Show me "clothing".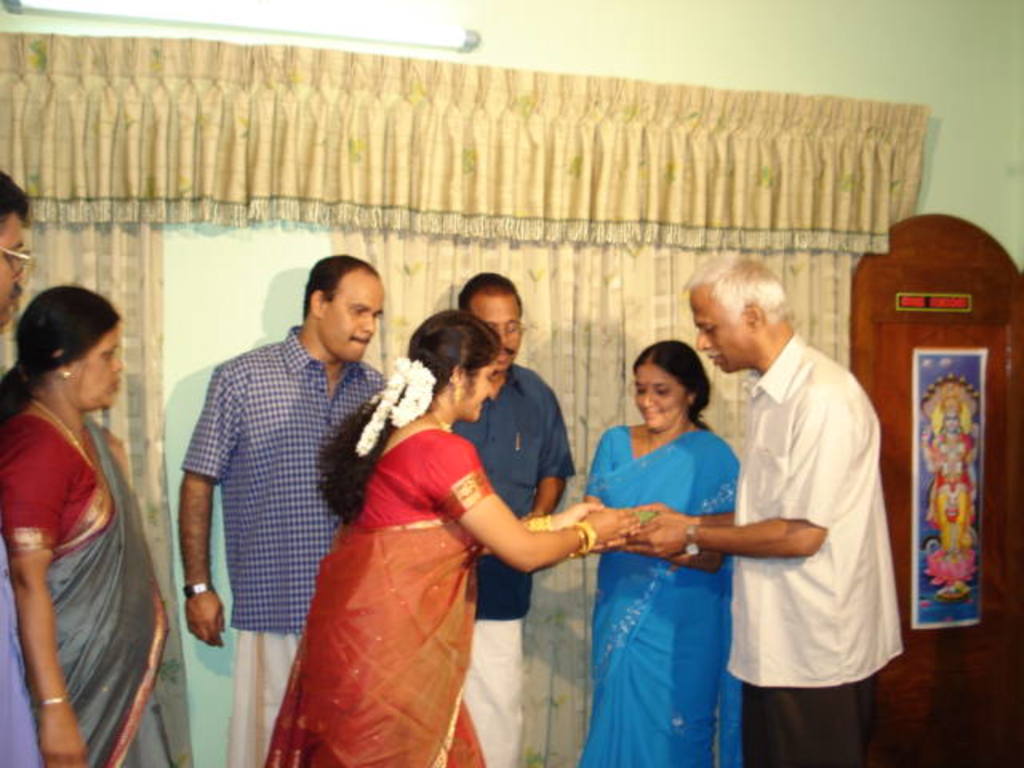
"clothing" is here: {"left": 3, "top": 411, "right": 184, "bottom": 766}.
